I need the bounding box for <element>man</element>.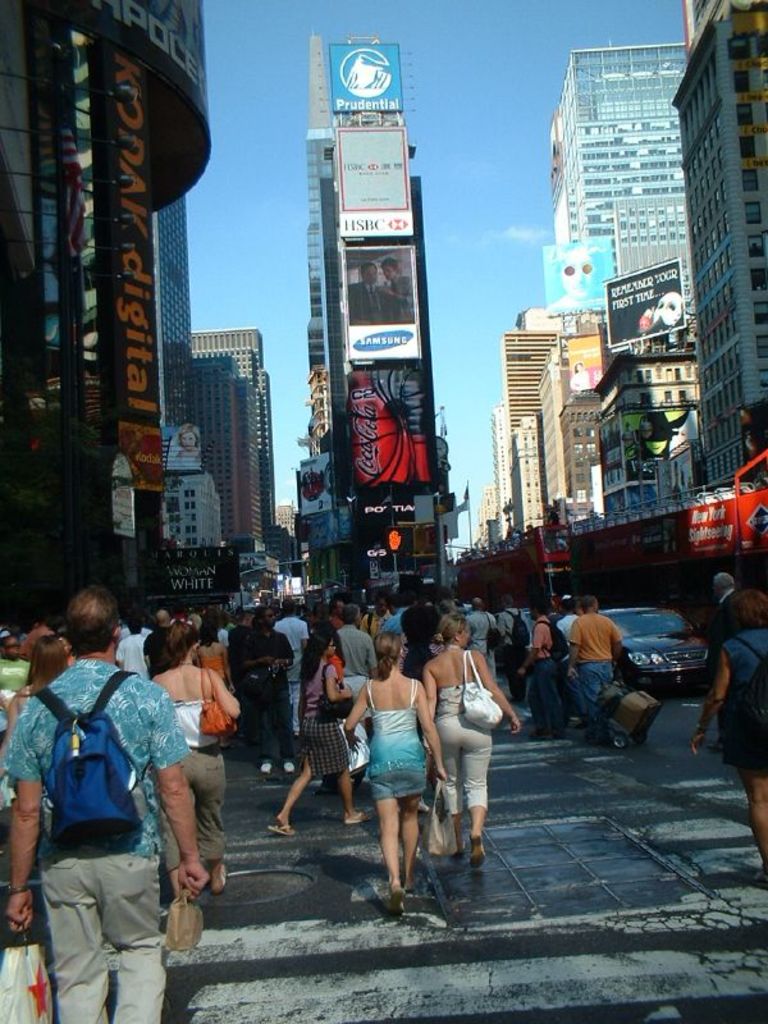
Here it is: locate(550, 598, 581, 634).
